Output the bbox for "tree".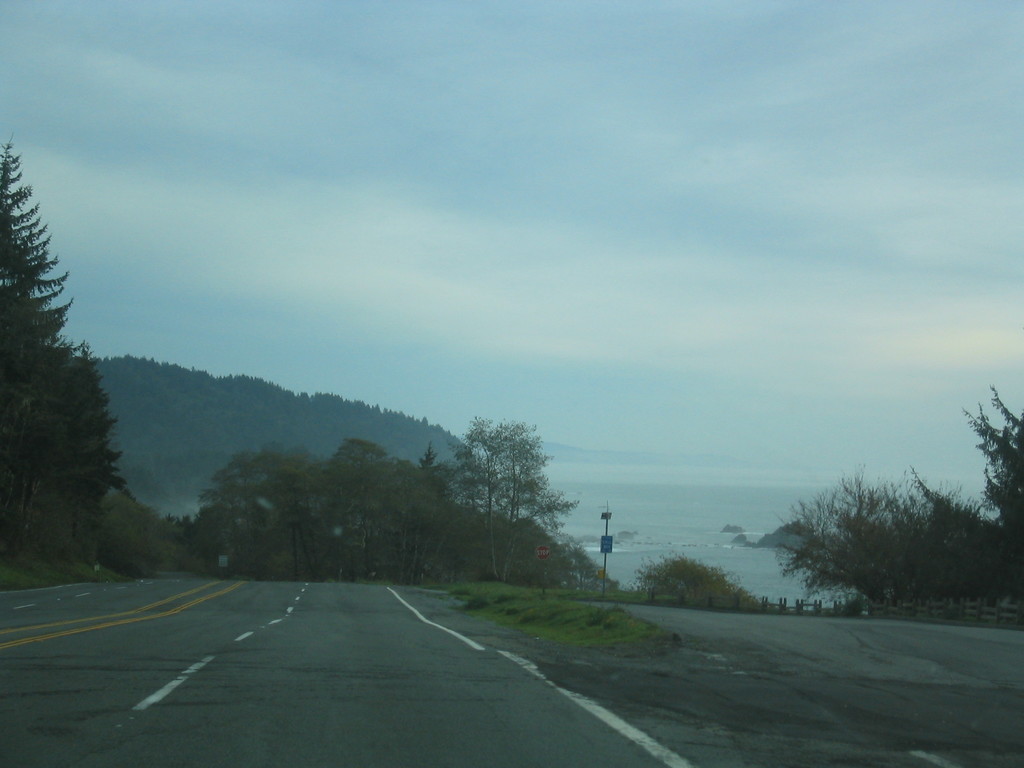
select_region(0, 139, 77, 447).
